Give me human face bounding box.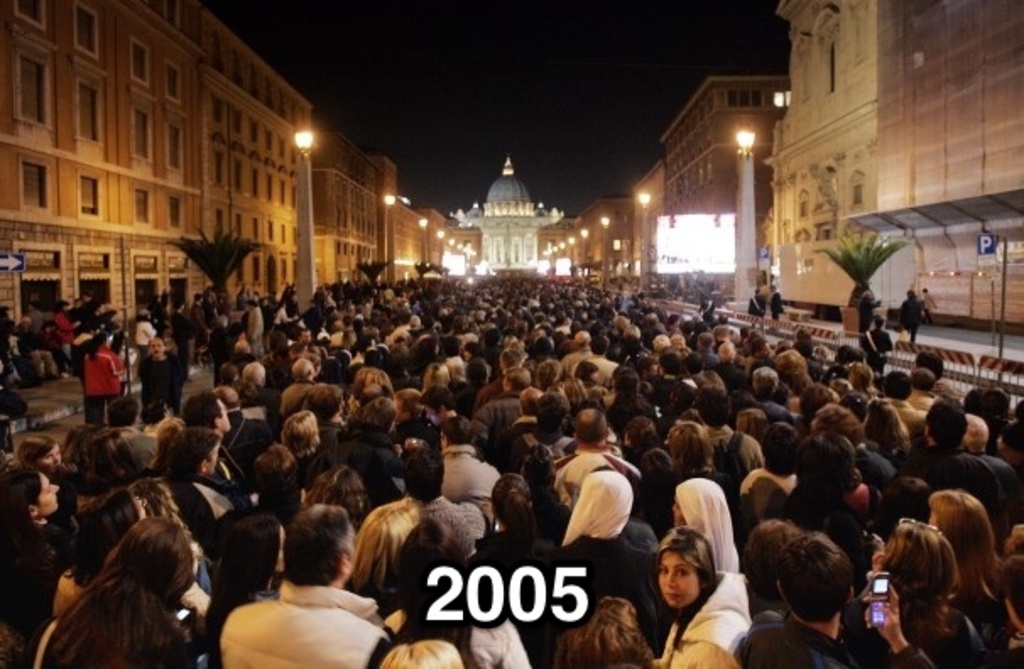
(left=656, top=554, right=703, bottom=606).
